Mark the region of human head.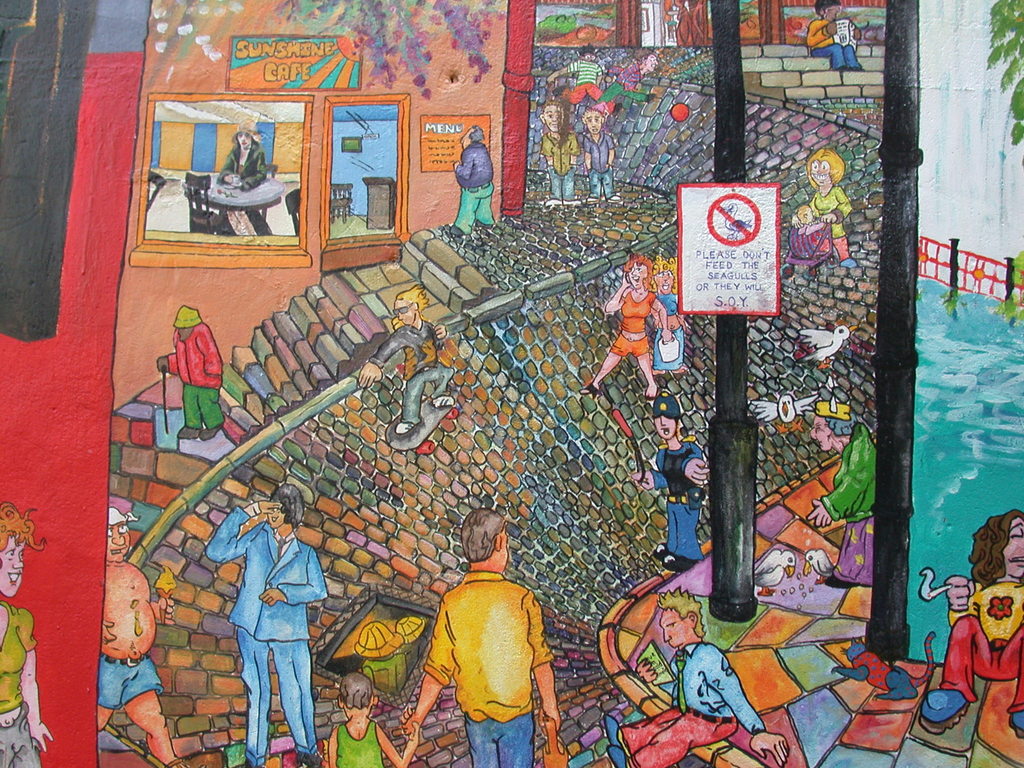
Region: detection(392, 288, 420, 329).
